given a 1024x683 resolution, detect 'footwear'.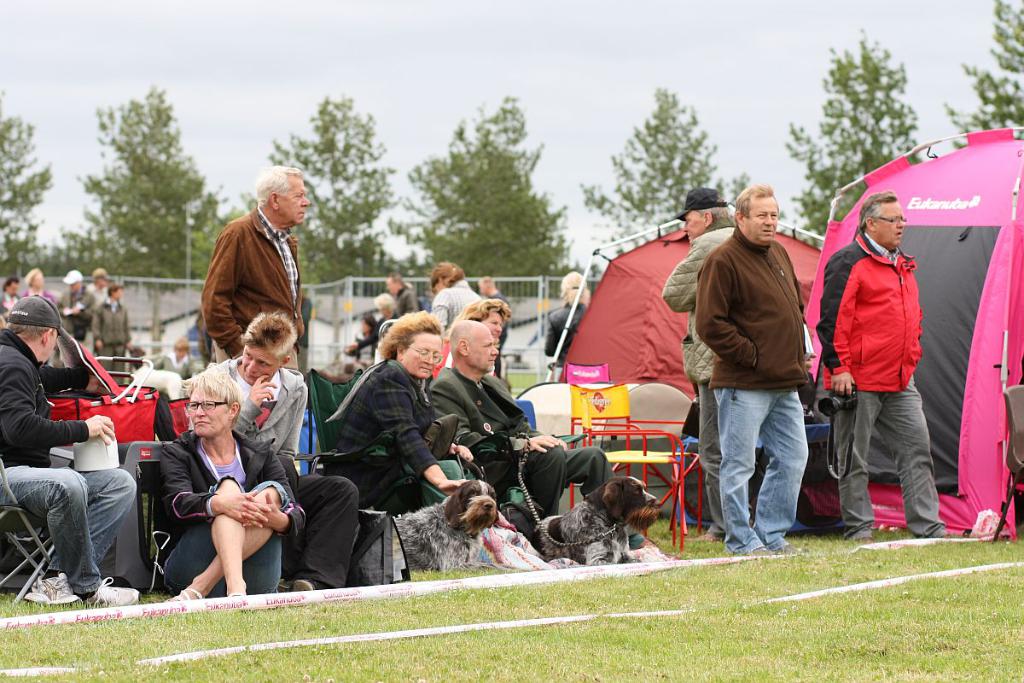
(737,546,771,557).
